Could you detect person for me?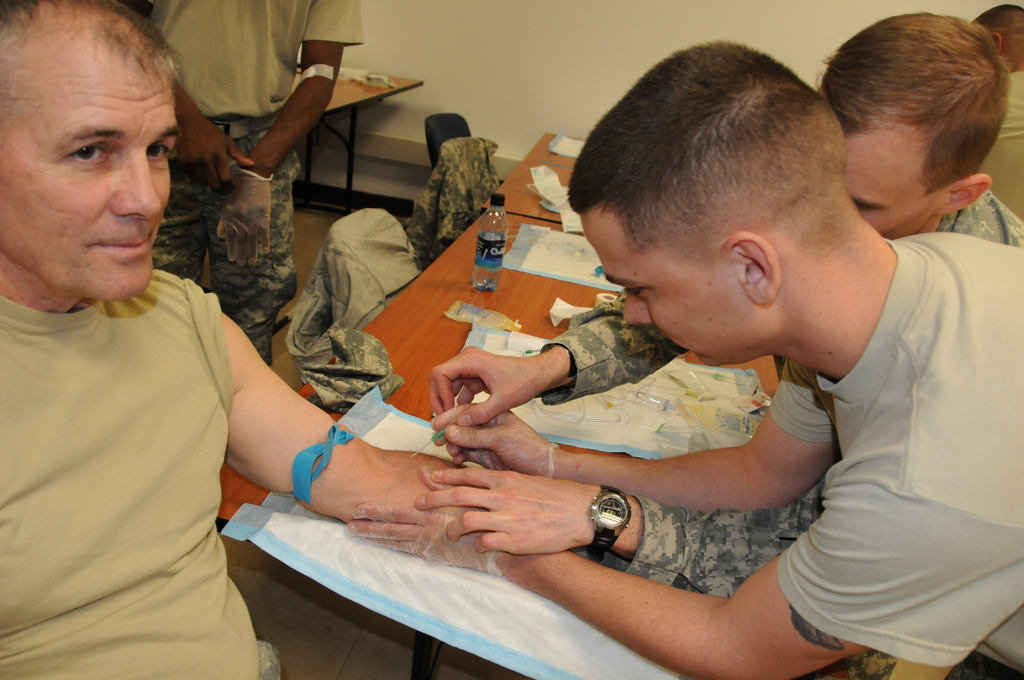
Detection result: l=0, t=0, r=503, b=679.
